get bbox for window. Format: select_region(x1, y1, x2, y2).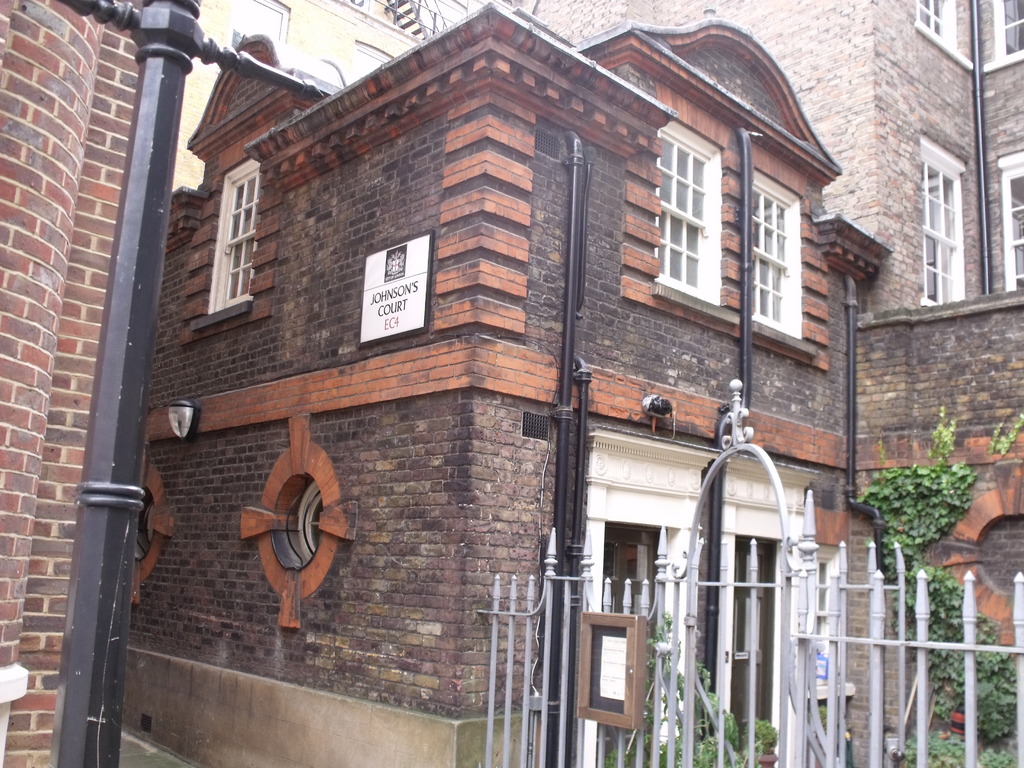
select_region(205, 159, 259, 316).
